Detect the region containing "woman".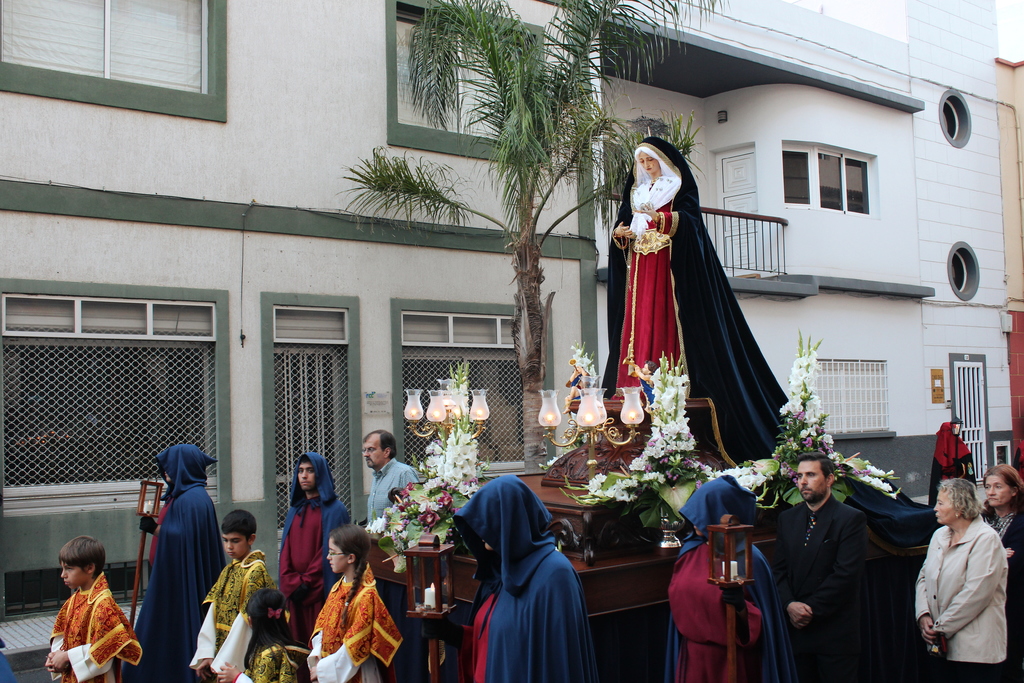
[x1=979, y1=465, x2=1023, y2=682].
